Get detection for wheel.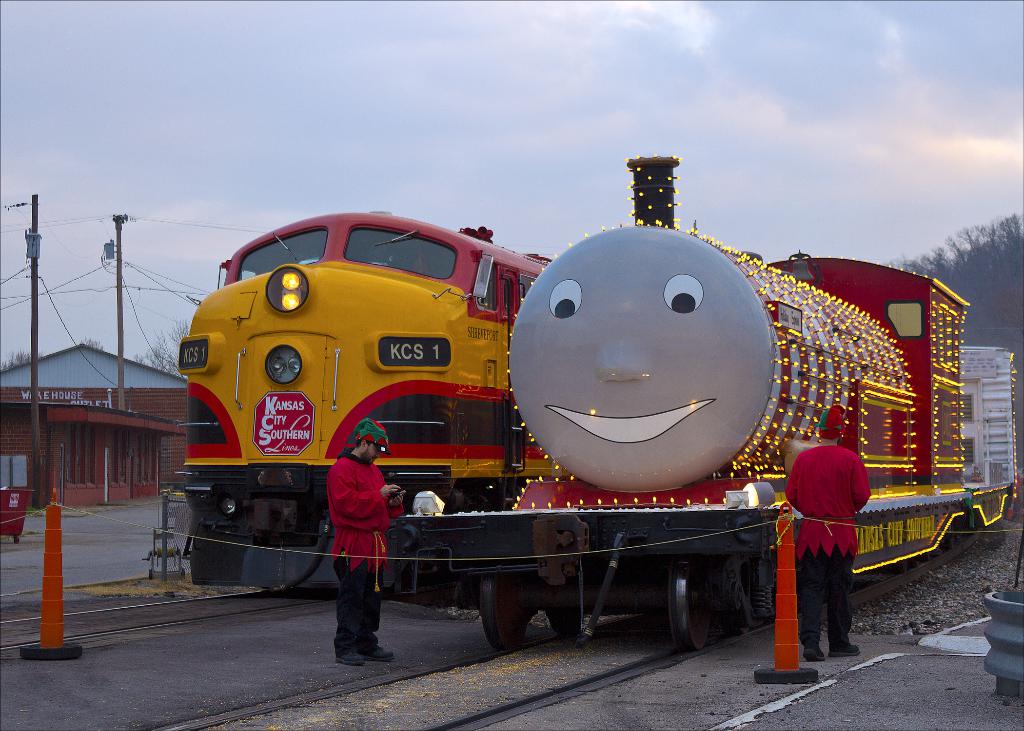
Detection: (left=905, top=554, right=914, bottom=565).
